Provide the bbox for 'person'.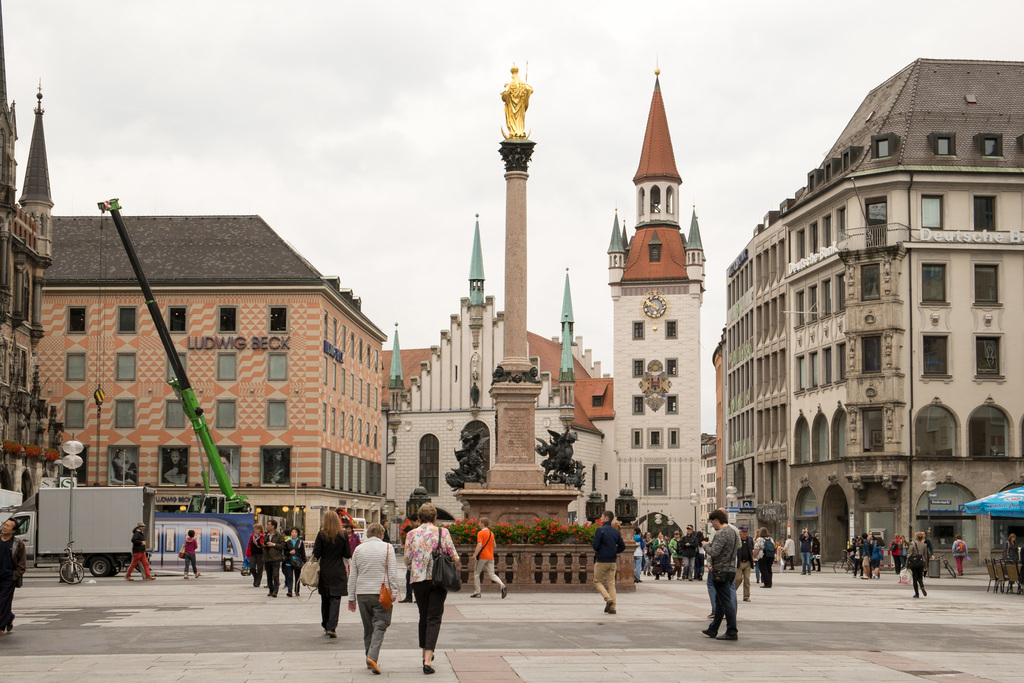
box(813, 539, 824, 574).
